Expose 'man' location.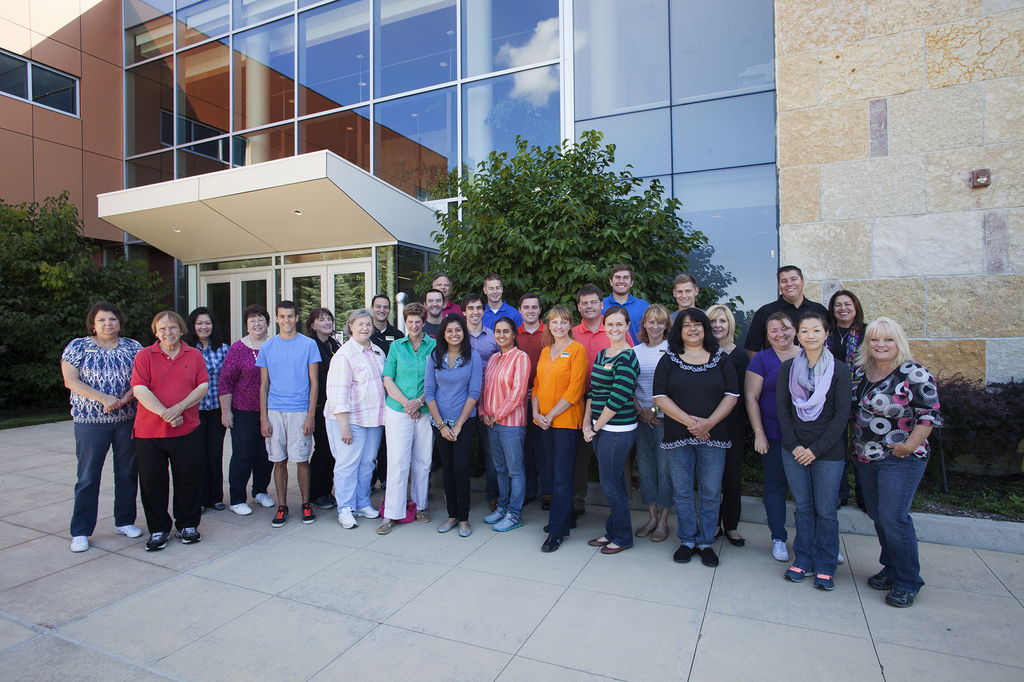
Exposed at [x1=253, y1=299, x2=321, y2=523].
